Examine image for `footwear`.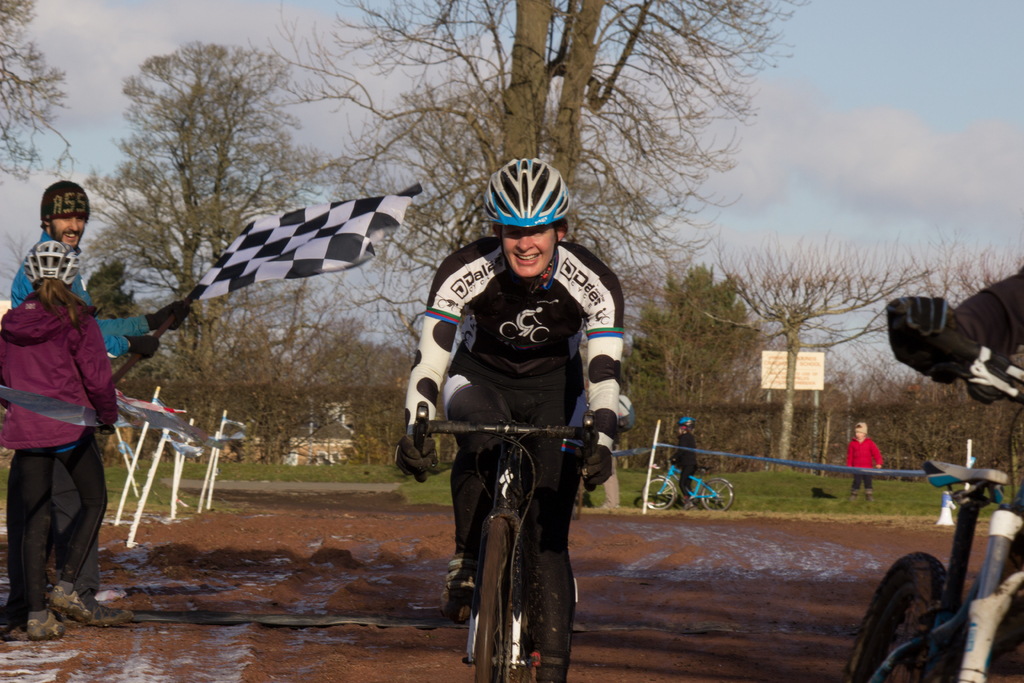
Examination result: 44, 583, 124, 618.
